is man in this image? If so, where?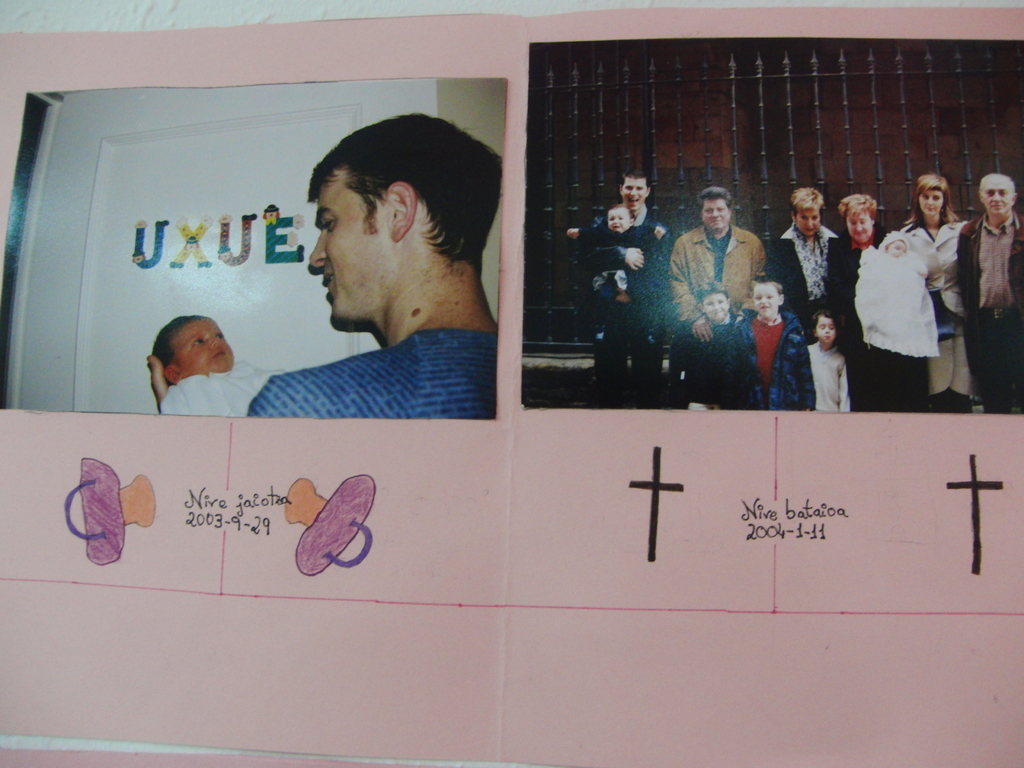
Yes, at 246 101 500 421.
